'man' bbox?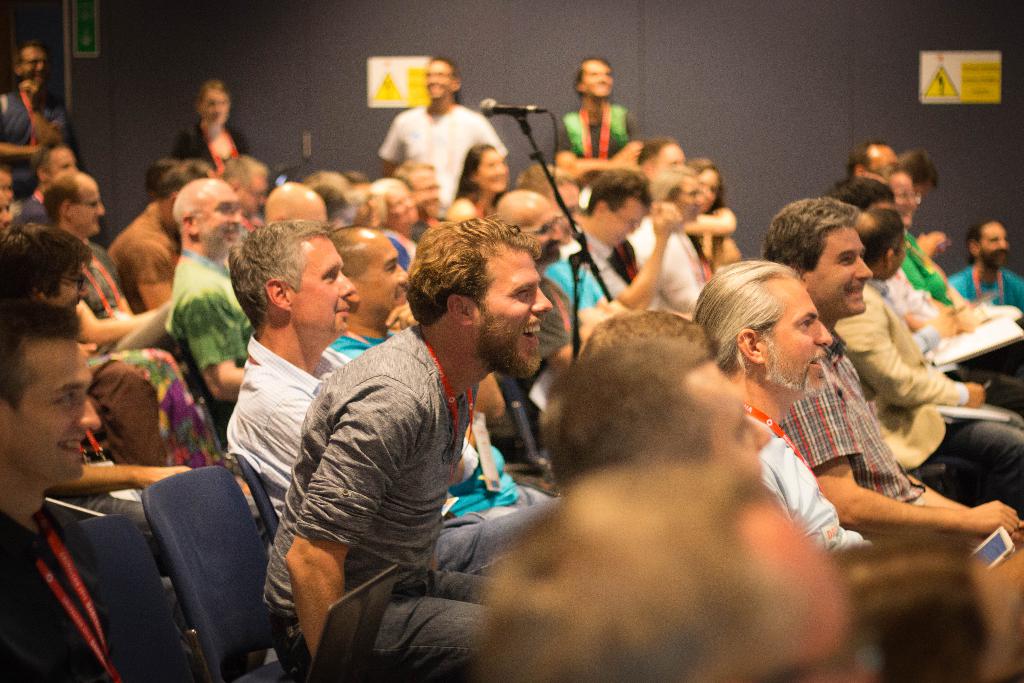
[220,220,560,577]
